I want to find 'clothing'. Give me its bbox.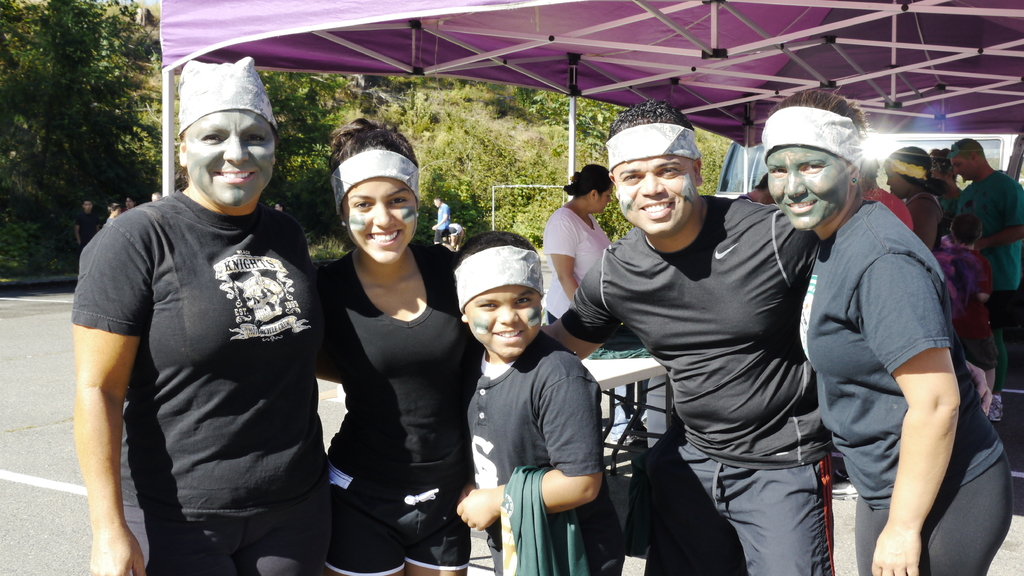
pyautogui.locateOnScreen(83, 116, 327, 558).
